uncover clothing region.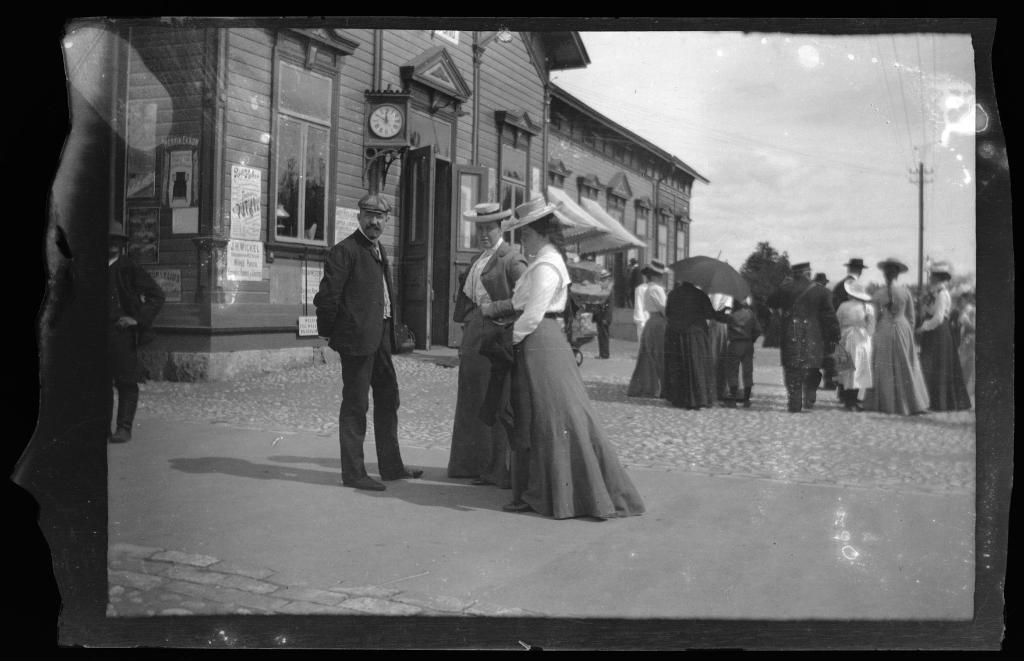
Uncovered: l=479, t=244, r=646, b=521.
